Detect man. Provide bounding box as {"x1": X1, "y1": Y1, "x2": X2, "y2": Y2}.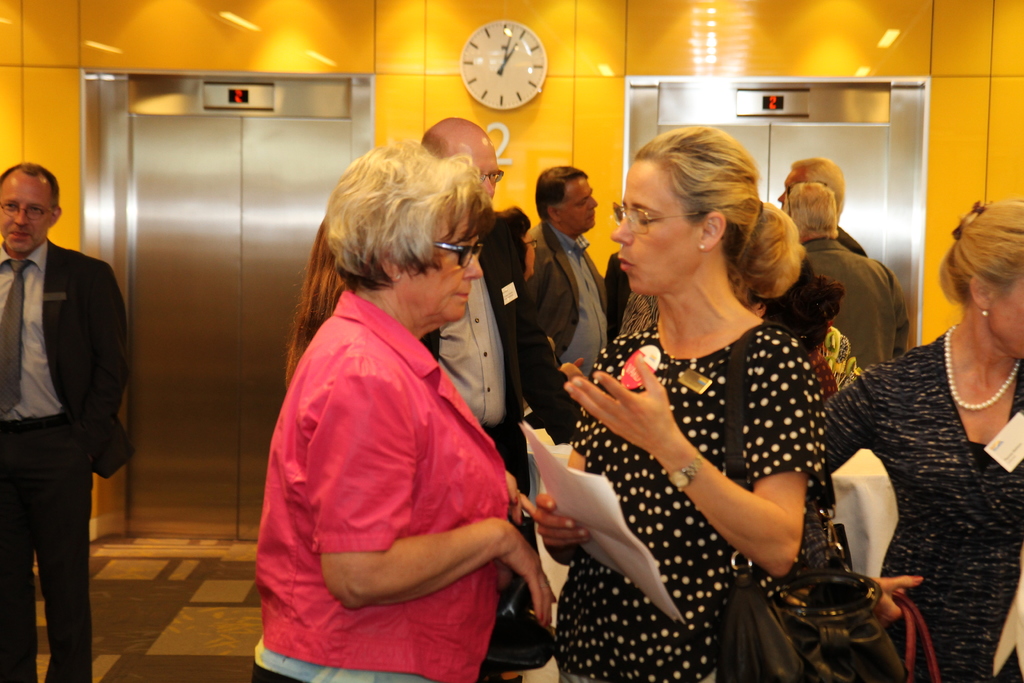
{"x1": 771, "y1": 156, "x2": 867, "y2": 260}.
